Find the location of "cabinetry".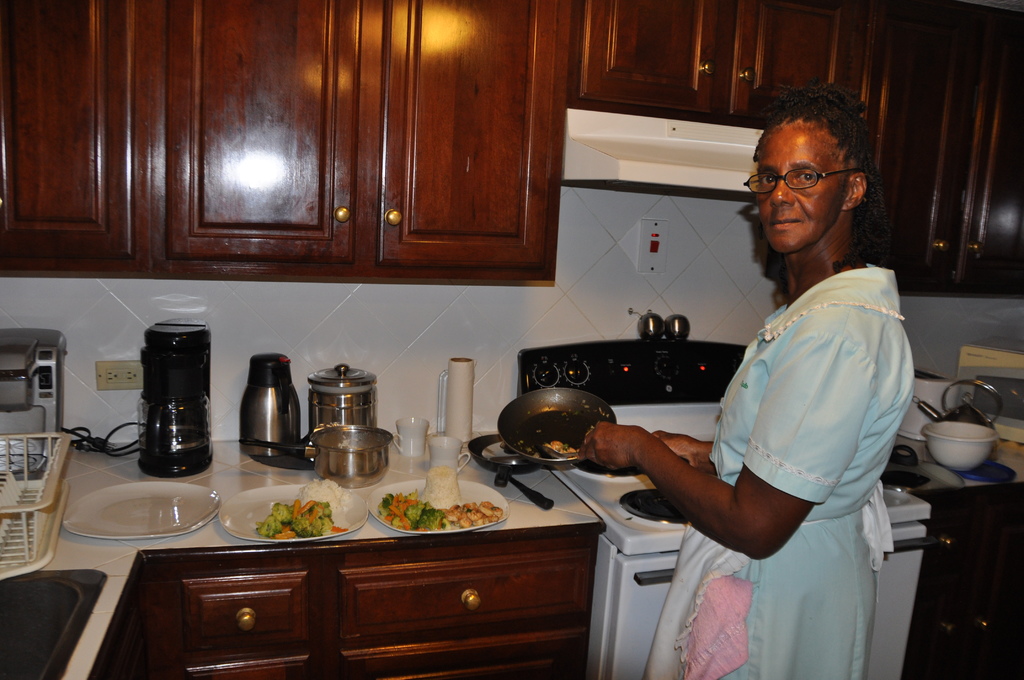
Location: Rect(0, 0, 577, 277).
